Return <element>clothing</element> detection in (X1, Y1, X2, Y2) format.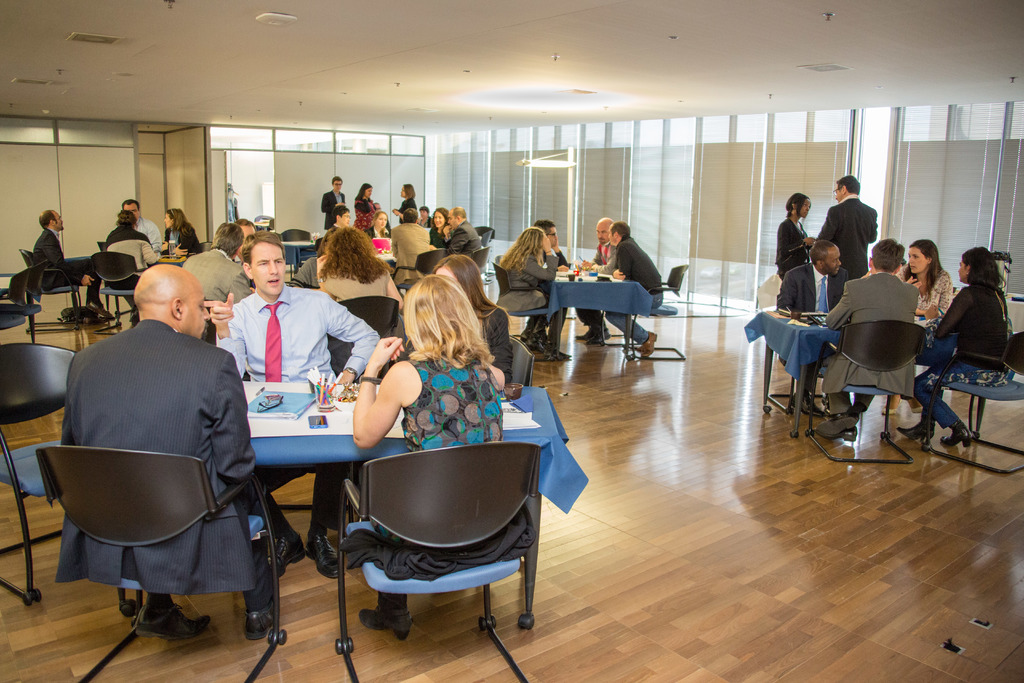
(31, 222, 111, 288).
